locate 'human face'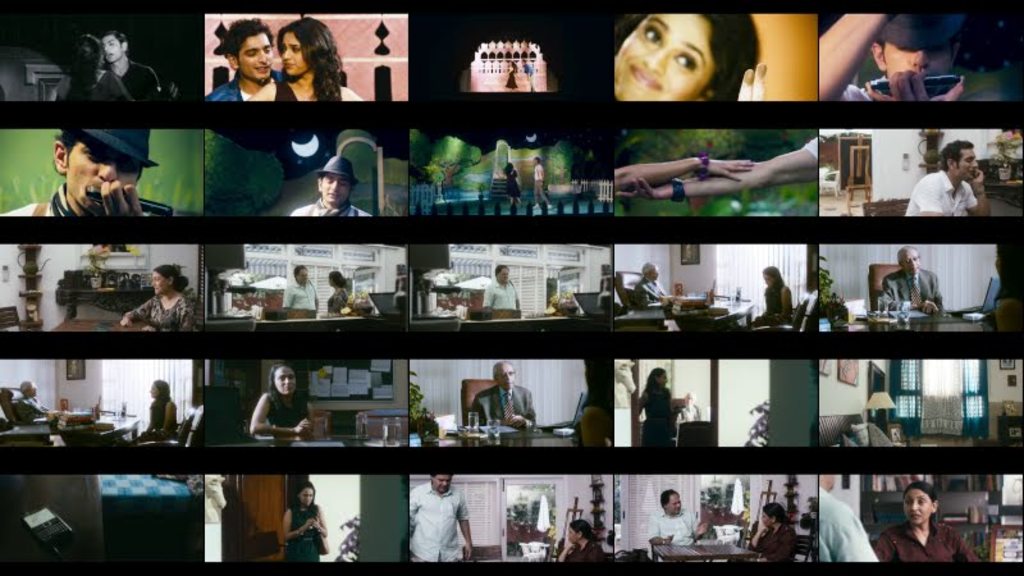
<box>611,13,712,99</box>
